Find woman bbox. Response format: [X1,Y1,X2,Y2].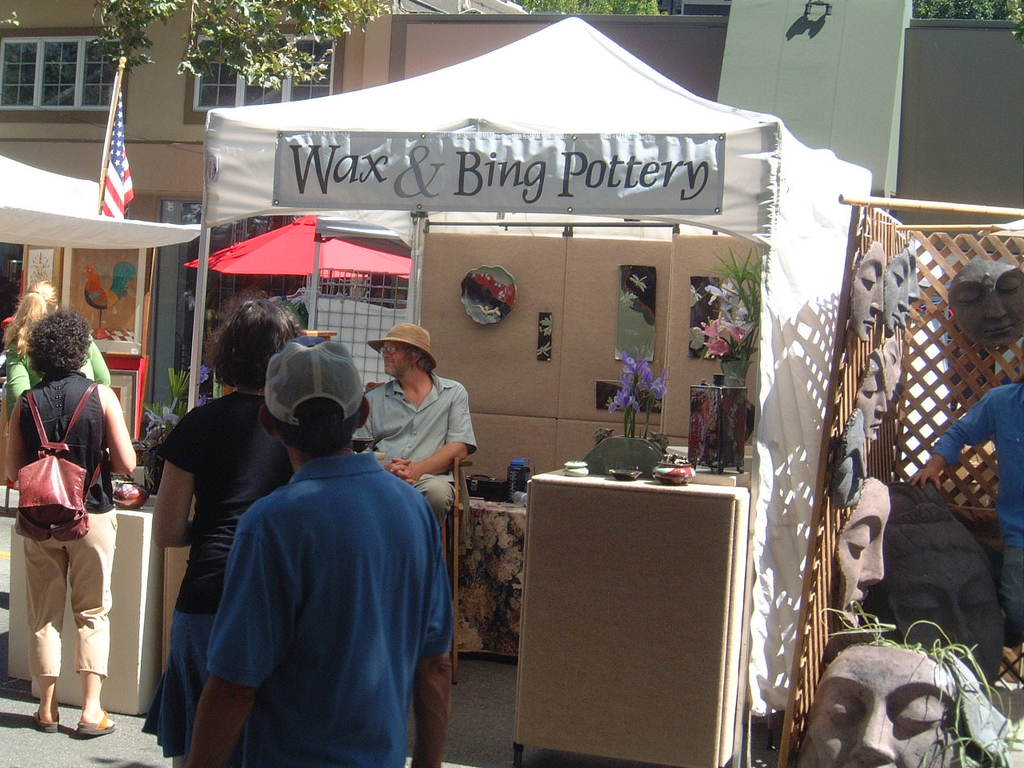
[0,278,112,490].
